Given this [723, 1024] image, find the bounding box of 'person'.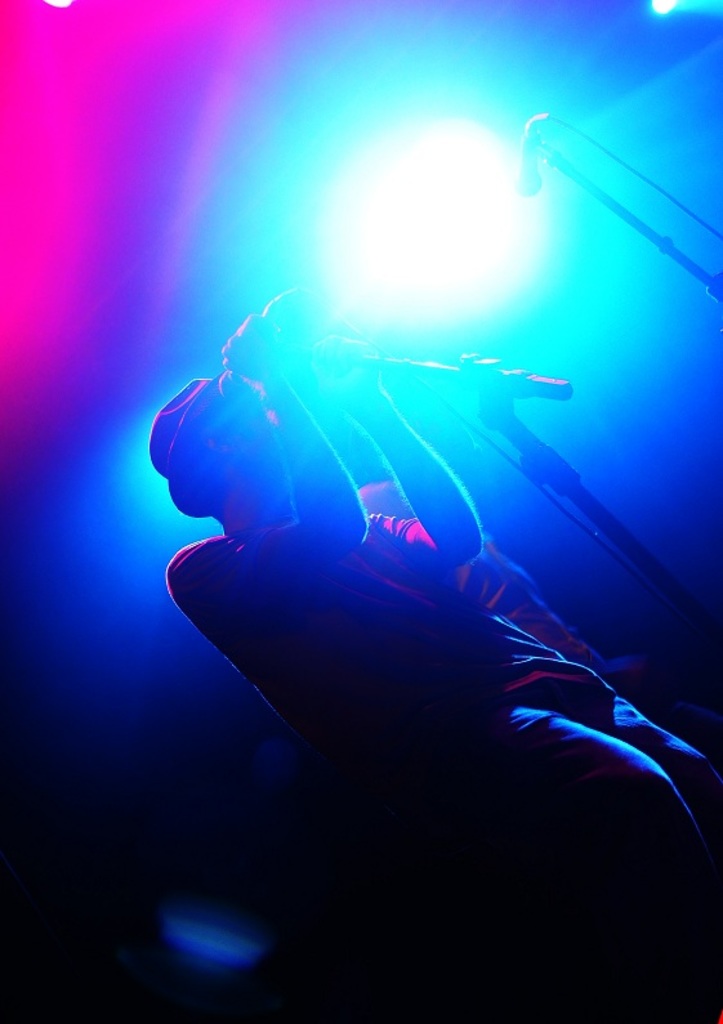
<box>80,281,722,1014</box>.
